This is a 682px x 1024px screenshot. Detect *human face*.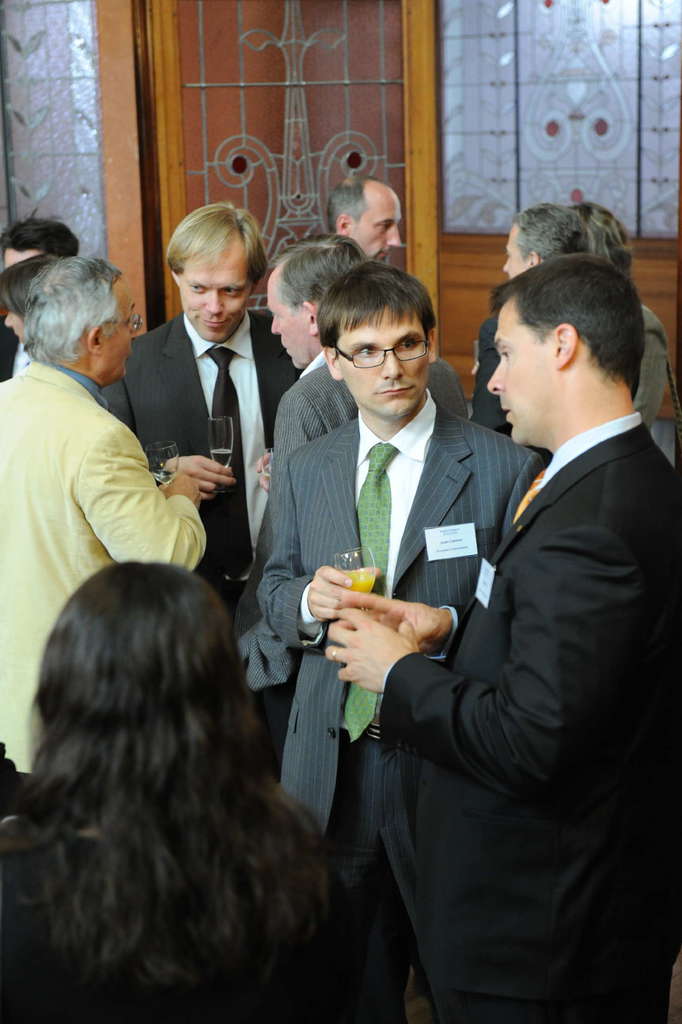
rect(501, 225, 530, 281).
